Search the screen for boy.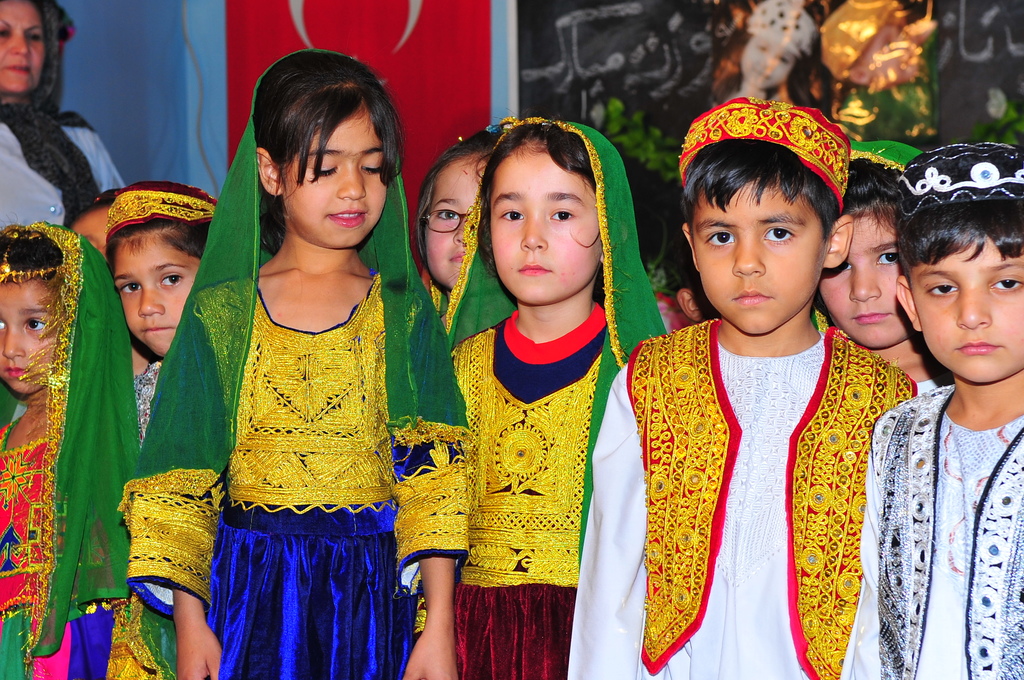
Found at bbox=(568, 97, 913, 679).
